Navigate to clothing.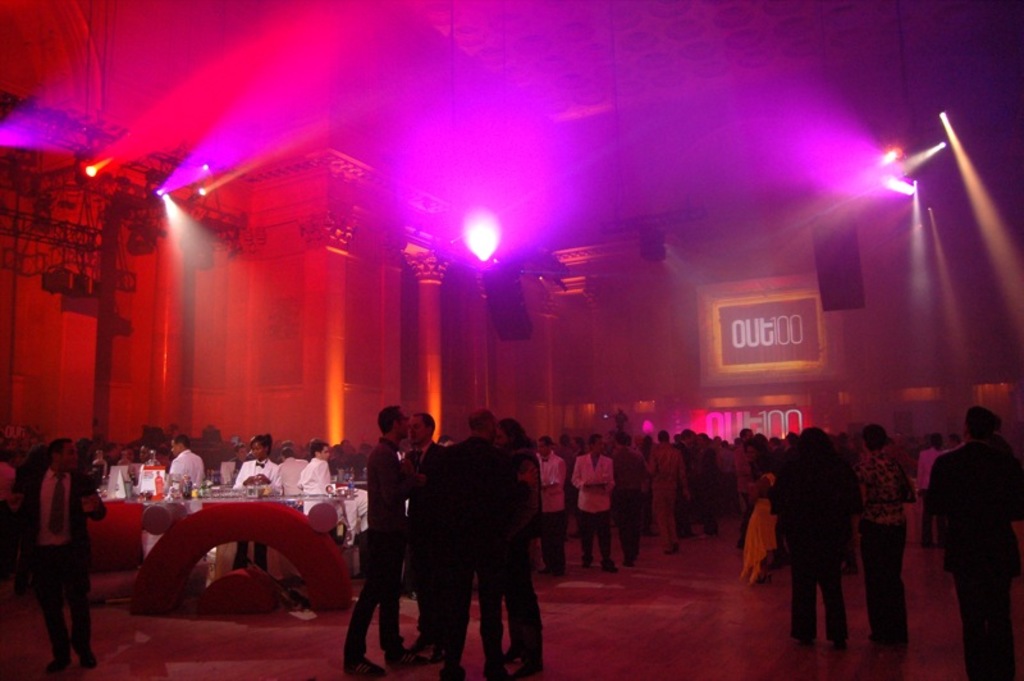
Navigation target: bbox=[436, 437, 515, 673].
